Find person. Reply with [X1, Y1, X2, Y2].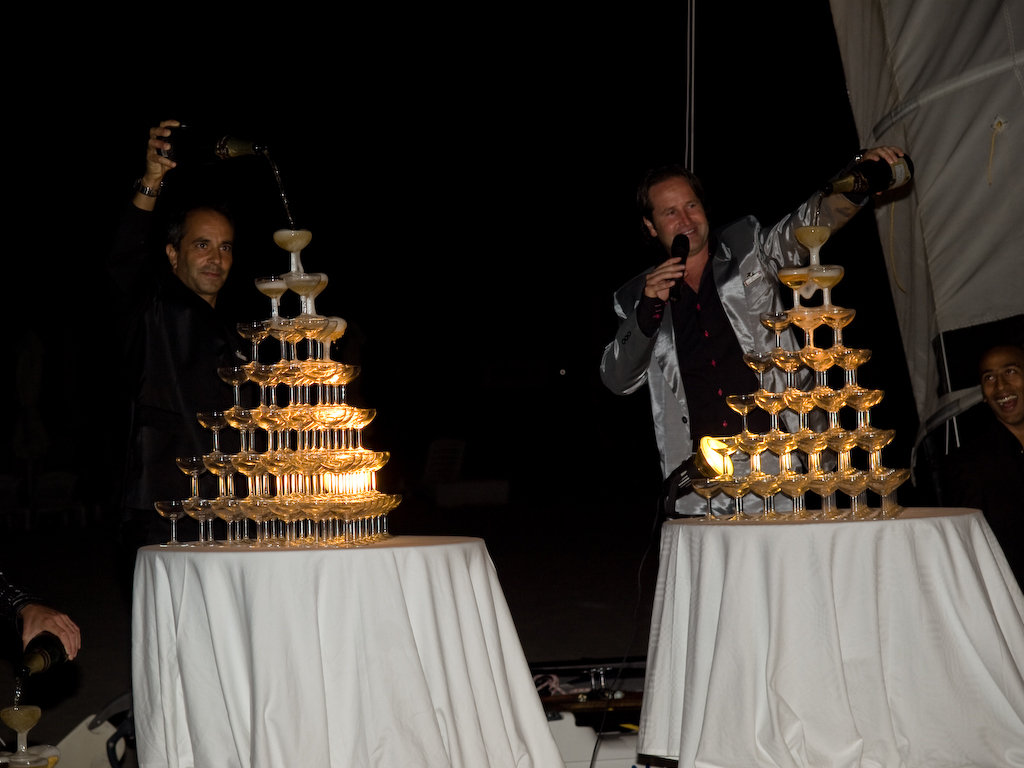
[591, 154, 905, 512].
